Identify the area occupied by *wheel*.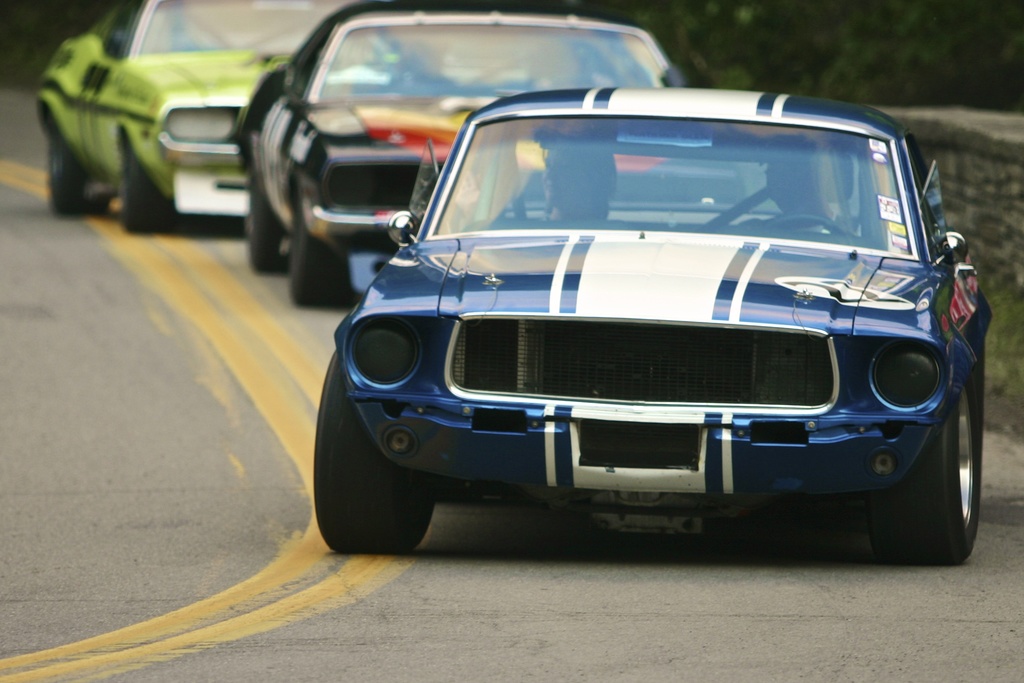
Area: rect(291, 214, 357, 314).
